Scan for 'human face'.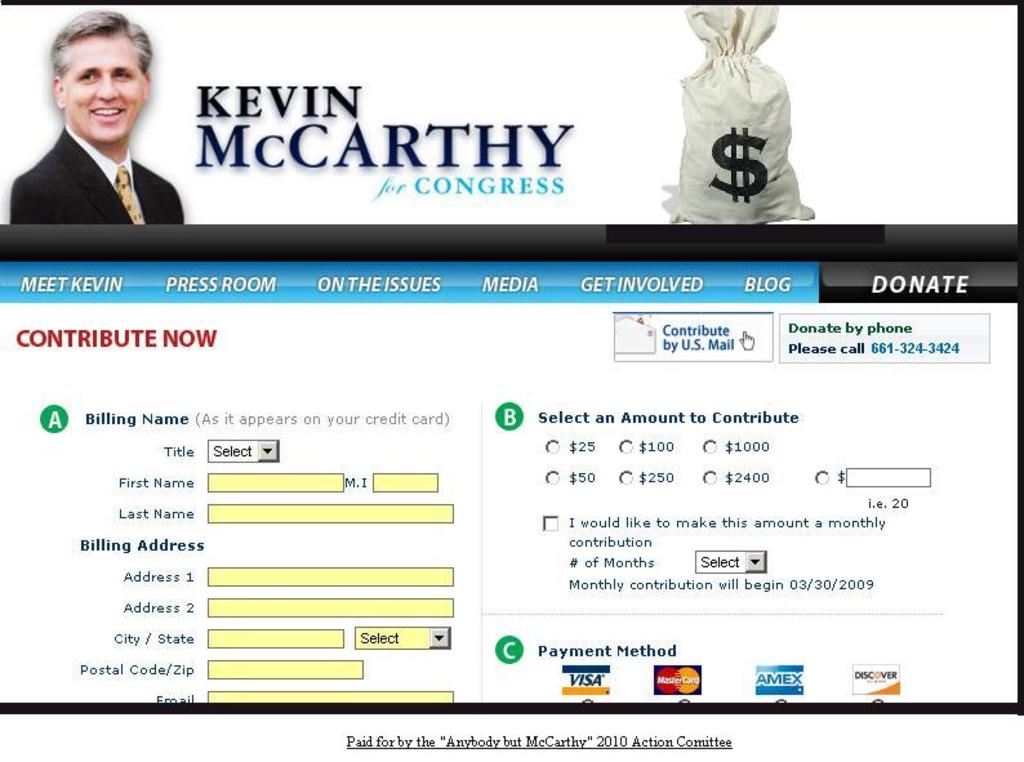
Scan result: [58,37,146,142].
